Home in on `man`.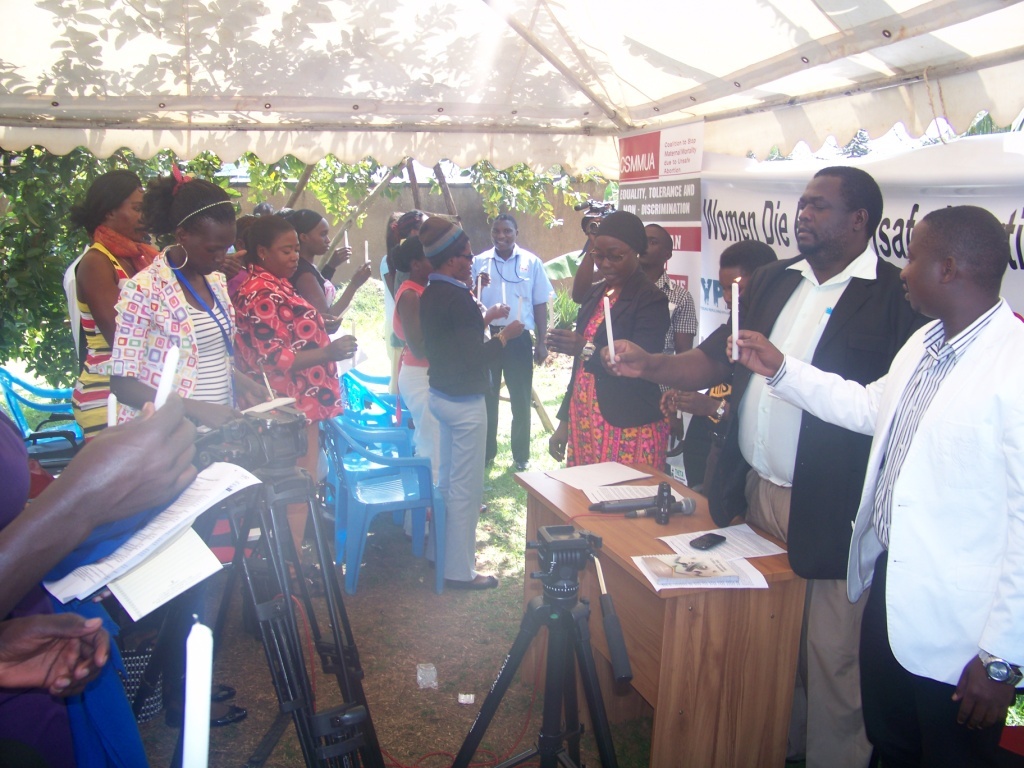
Homed in at bbox=(571, 221, 697, 424).
